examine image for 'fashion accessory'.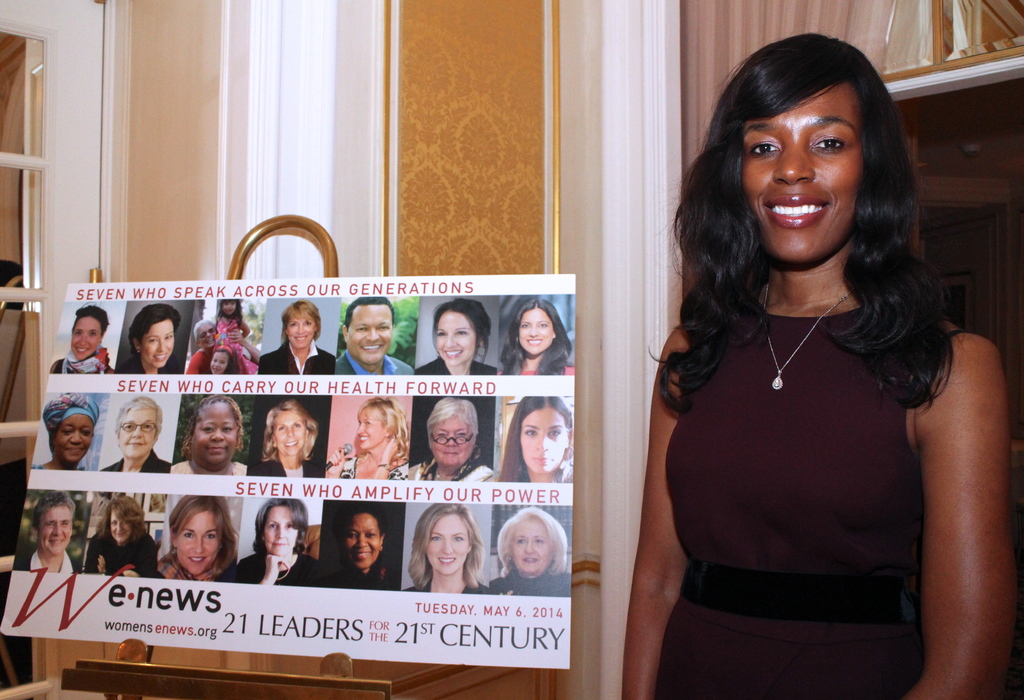
Examination result: x1=548, y1=561, x2=554, y2=573.
